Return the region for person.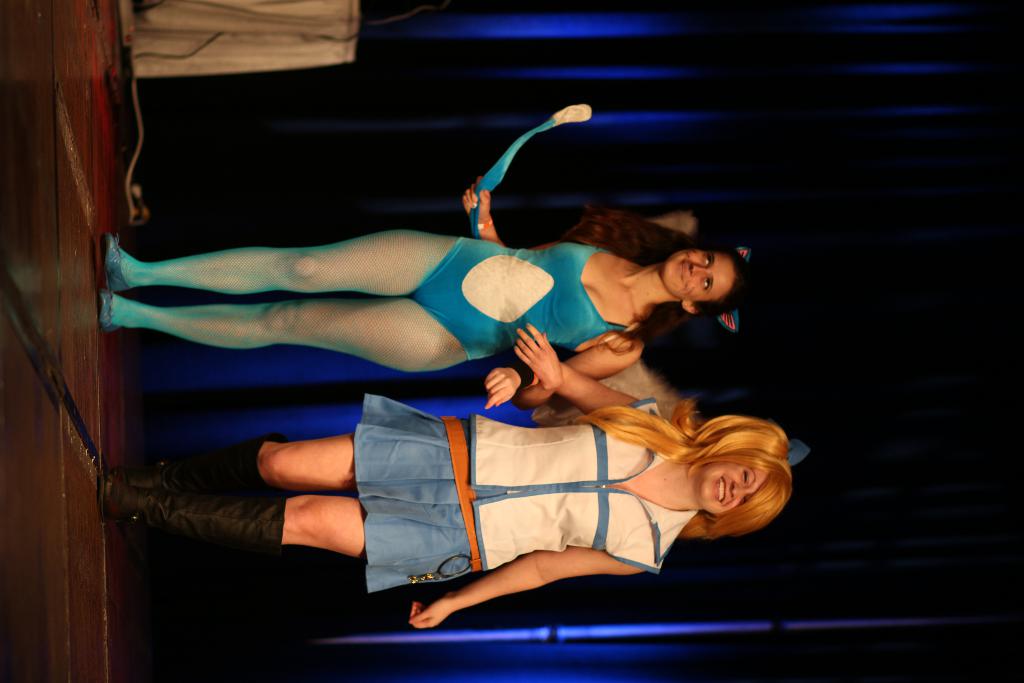
bbox(90, 356, 799, 630).
